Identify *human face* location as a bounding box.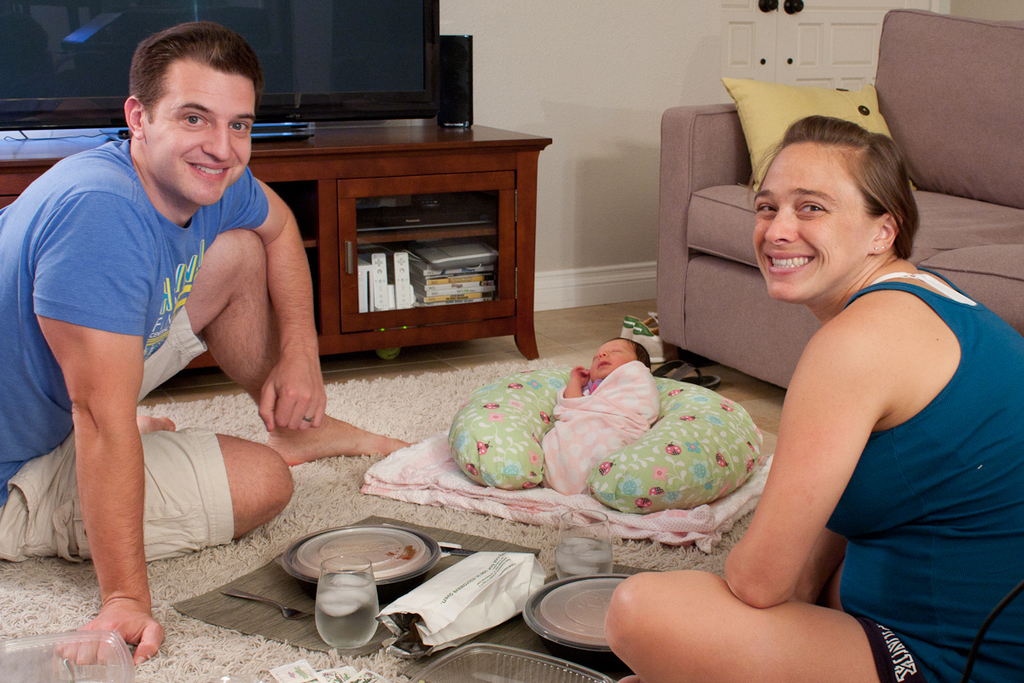
<region>141, 58, 251, 210</region>.
